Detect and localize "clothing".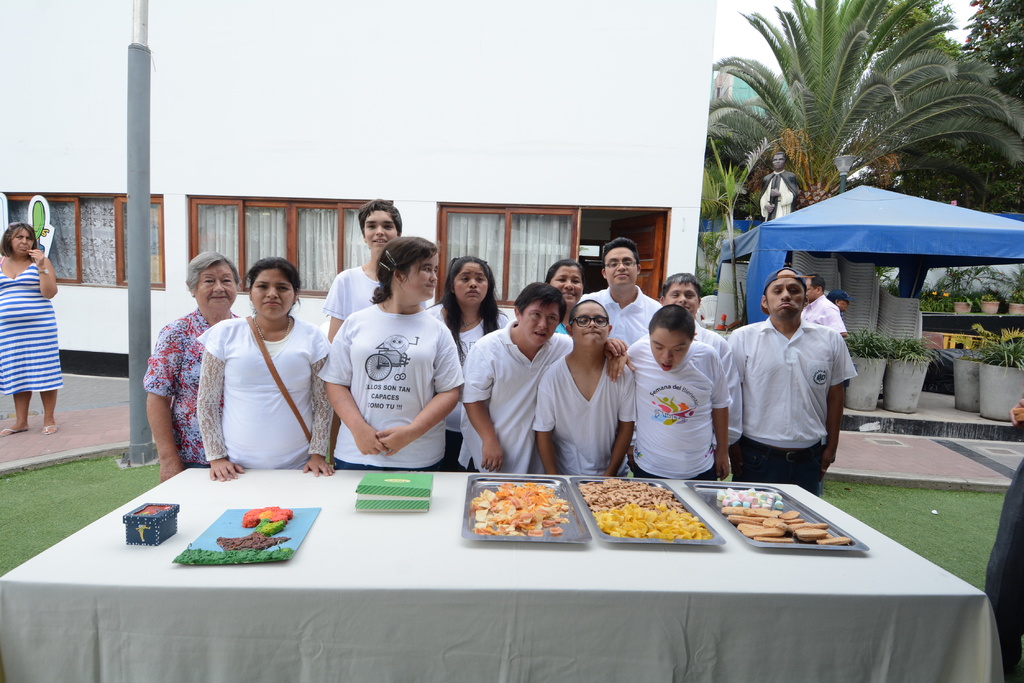
Localized at 140,303,242,467.
